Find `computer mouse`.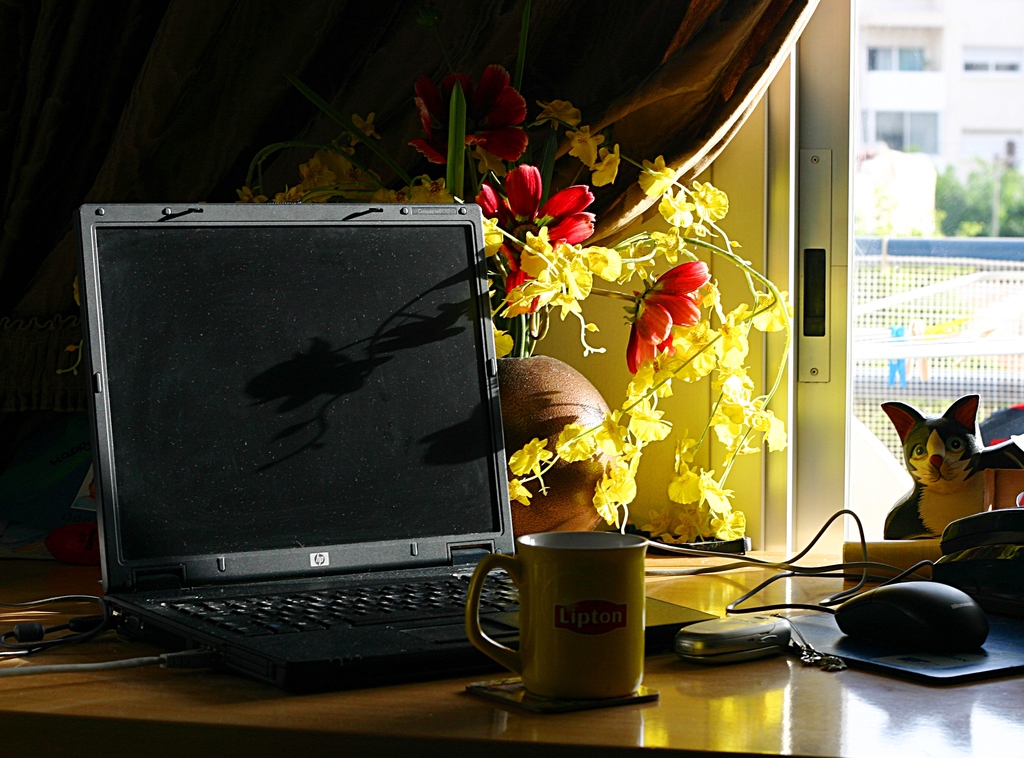
select_region(836, 574, 986, 654).
